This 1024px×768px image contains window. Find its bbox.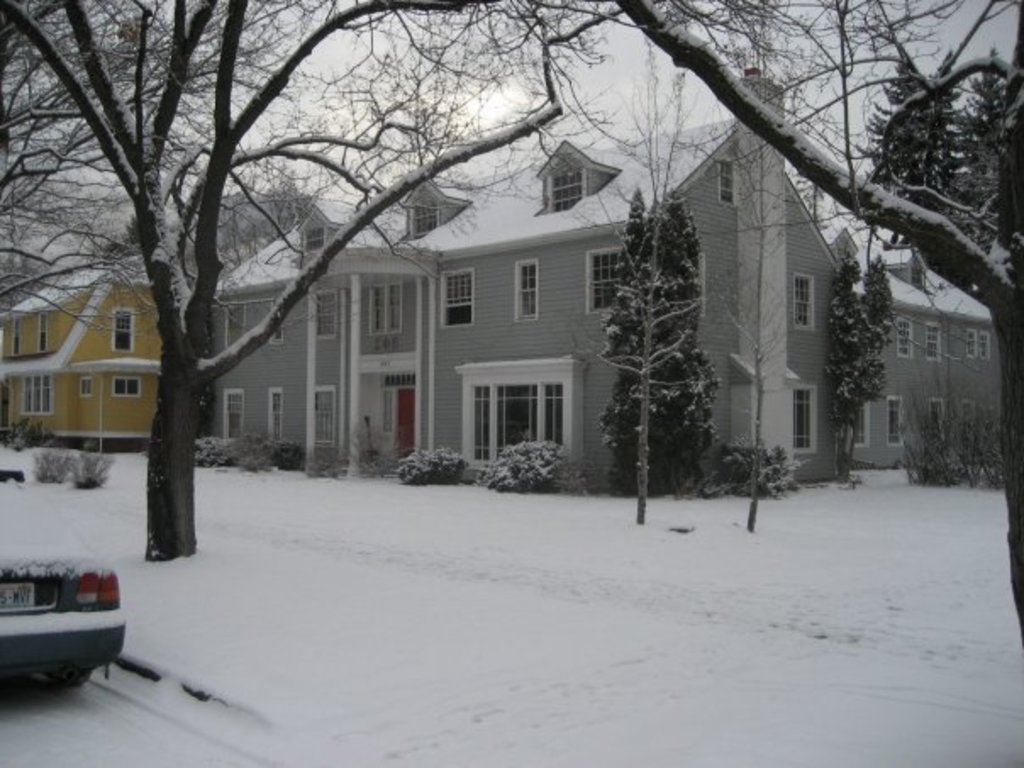
select_region(514, 263, 536, 317).
